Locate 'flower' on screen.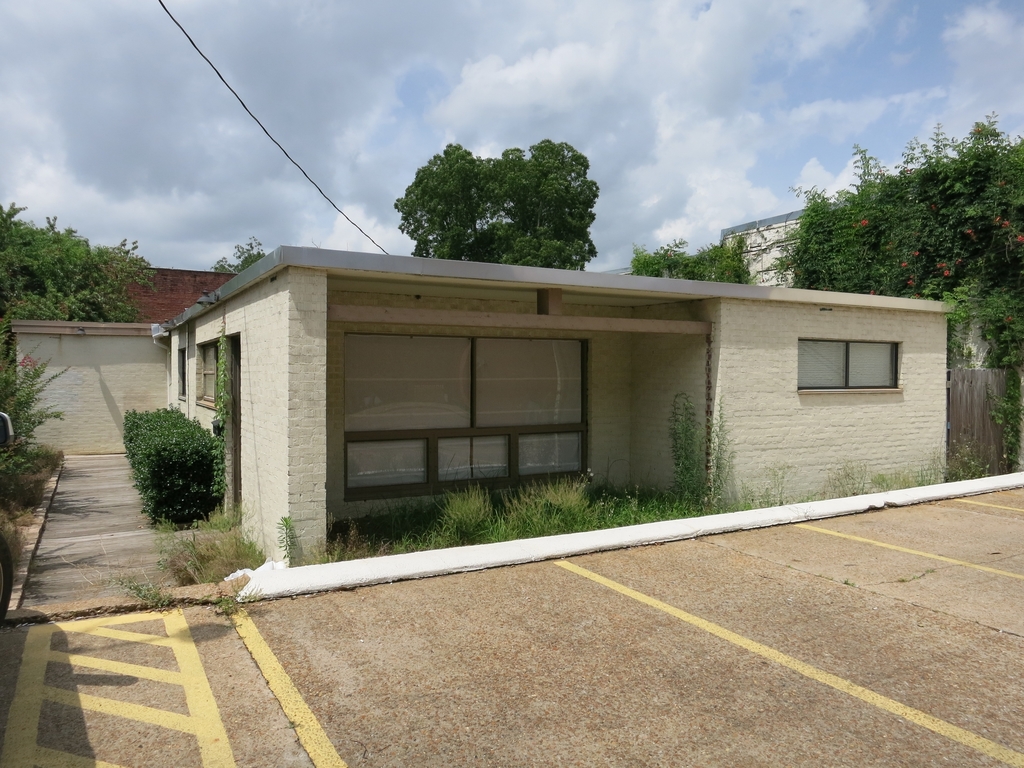
On screen at BBox(1006, 313, 1011, 320).
